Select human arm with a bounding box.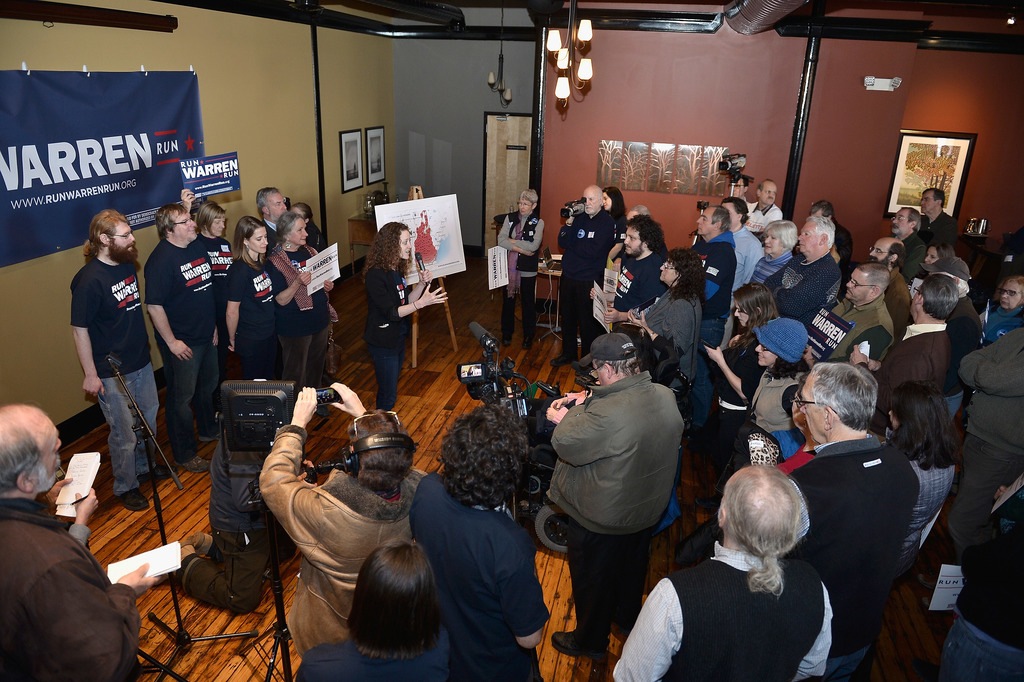
BBox(403, 263, 435, 304).
